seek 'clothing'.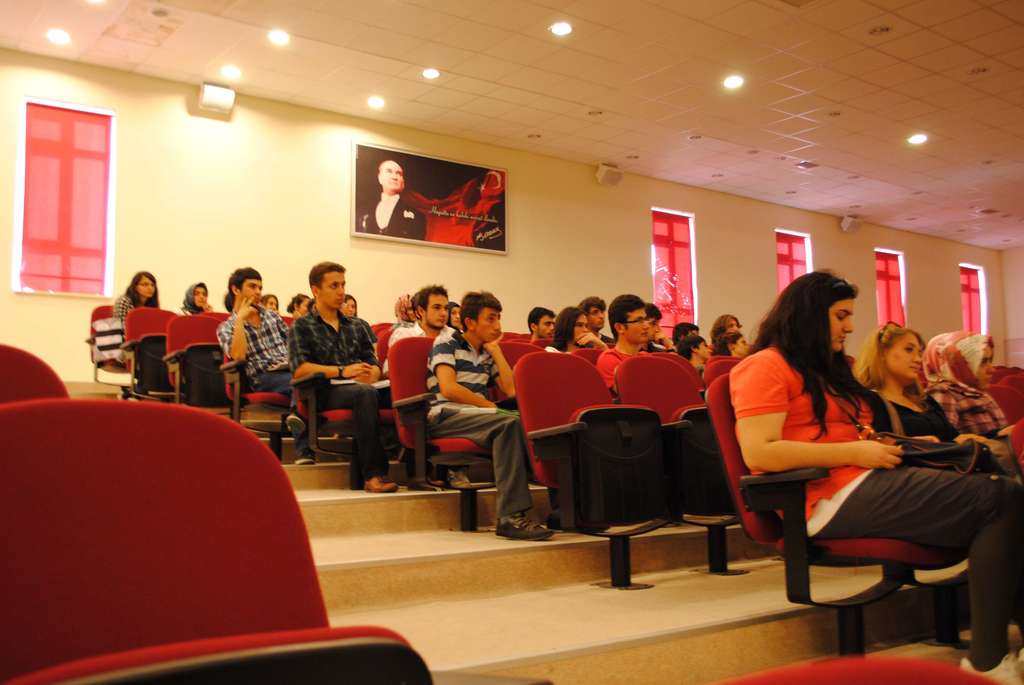
x1=725 y1=343 x2=1023 y2=675.
